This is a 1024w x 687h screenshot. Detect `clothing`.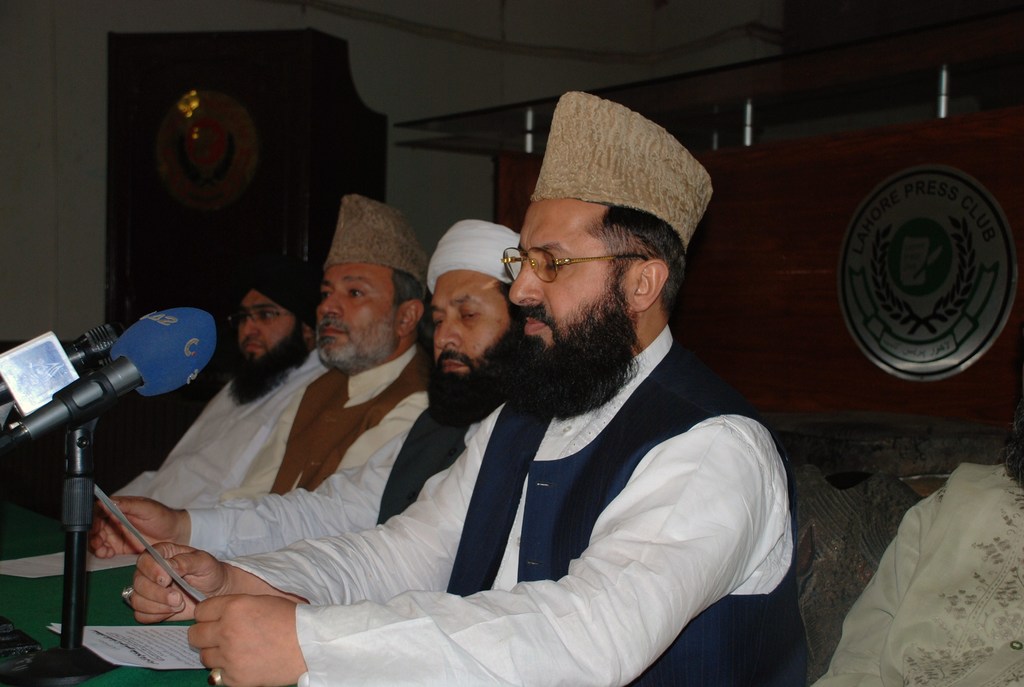
(169, 381, 498, 572).
